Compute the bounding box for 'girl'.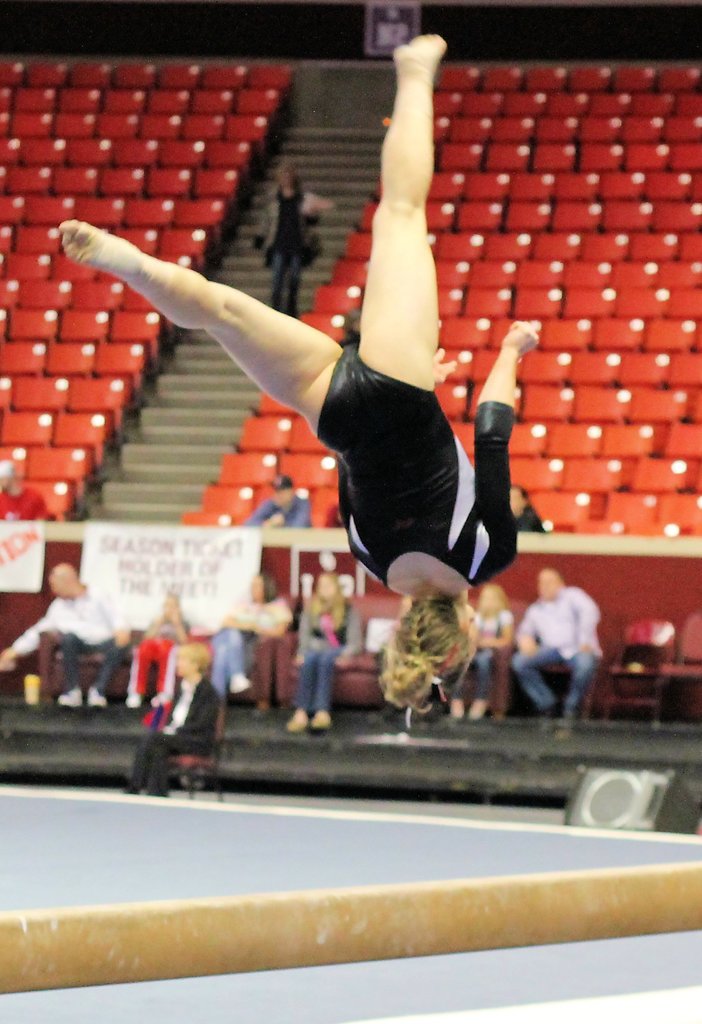
l=214, t=571, r=293, b=697.
